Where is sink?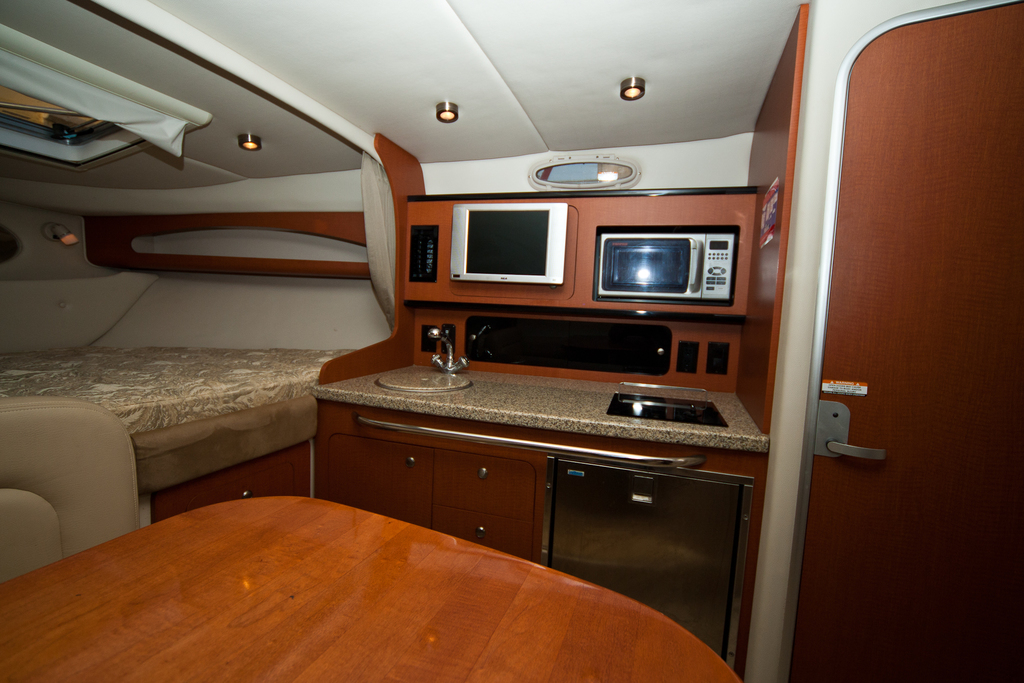
box=[376, 322, 476, 395].
